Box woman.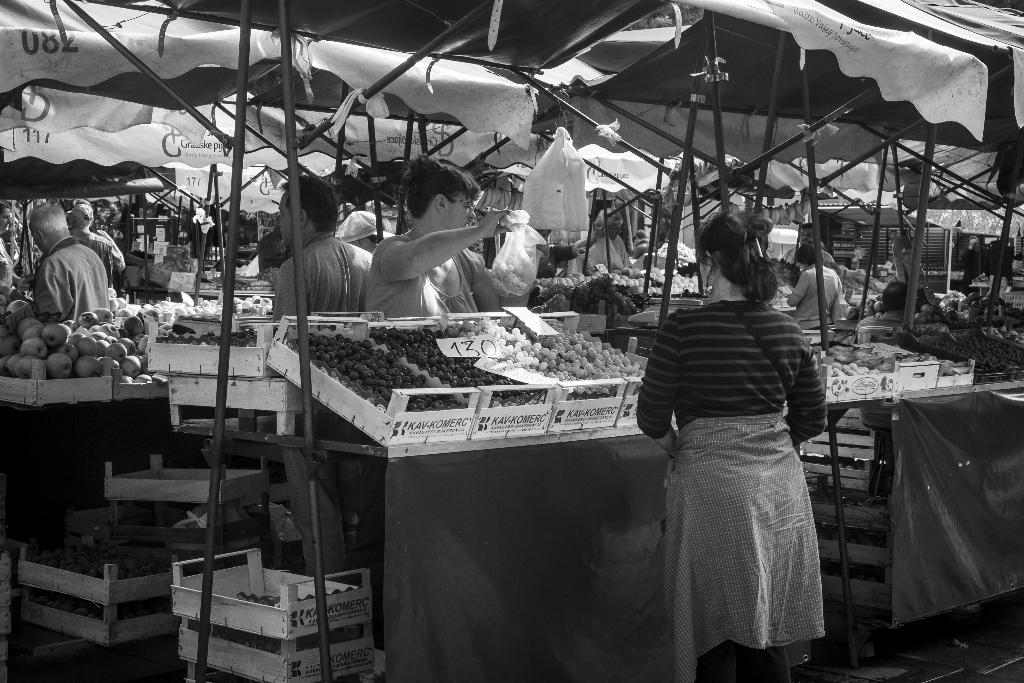
[left=634, top=197, right=852, bottom=682].
